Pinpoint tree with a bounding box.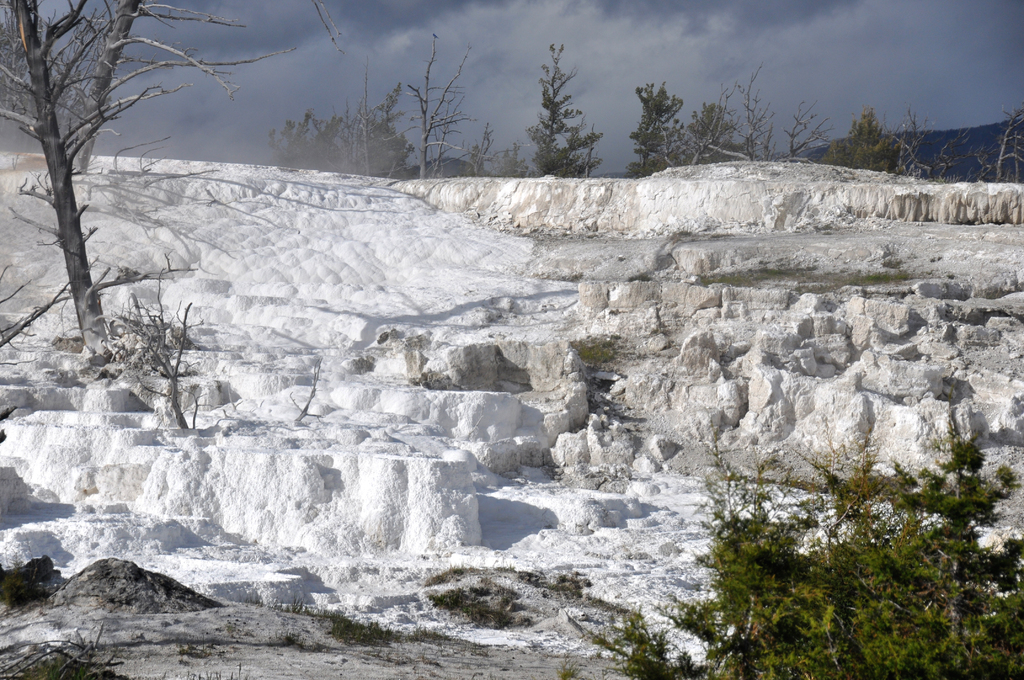
left=0, top=0, right=281, bottom=368.
